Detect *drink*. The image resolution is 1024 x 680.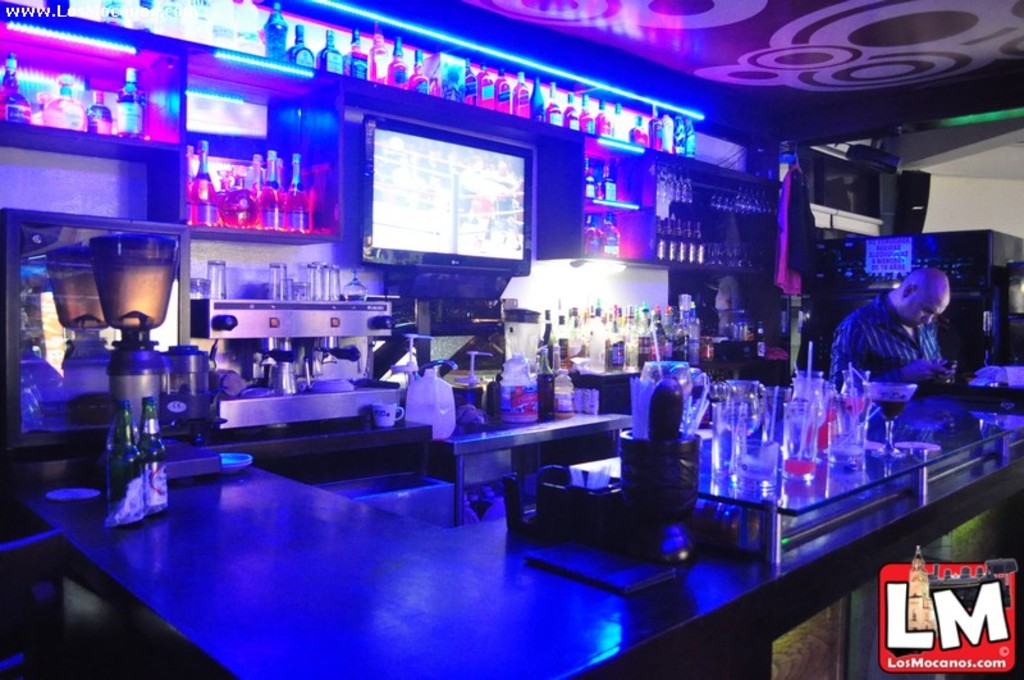
box=[92, 96, 108, 133].
